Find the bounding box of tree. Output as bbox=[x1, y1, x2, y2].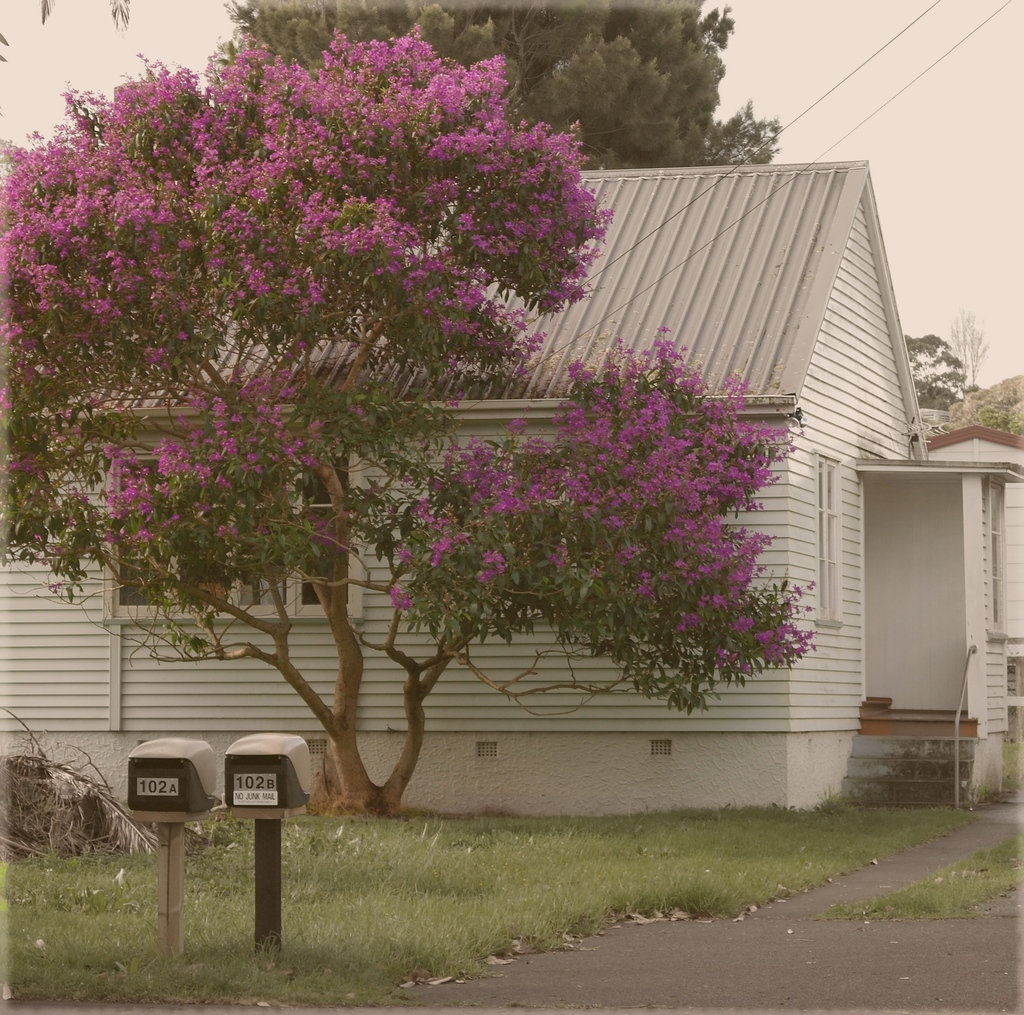
bbox=[214, 1, 783, 166].
